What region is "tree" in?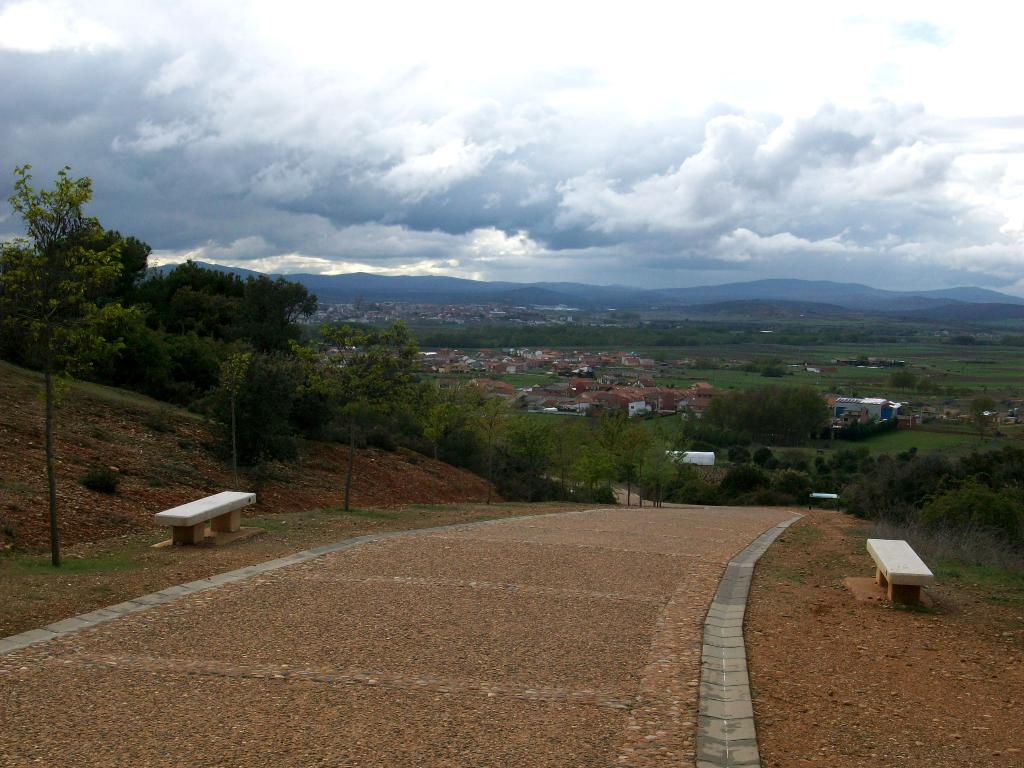
[x1=918, y1=376, x2=956, y2=395].
